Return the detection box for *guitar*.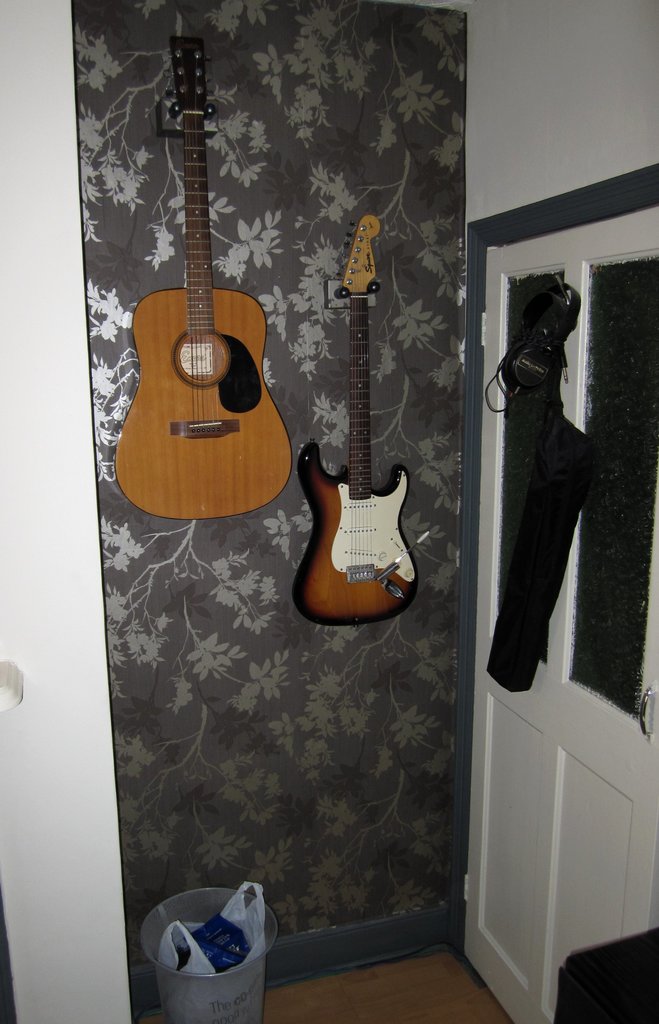
[297, 209, 413, 629].
